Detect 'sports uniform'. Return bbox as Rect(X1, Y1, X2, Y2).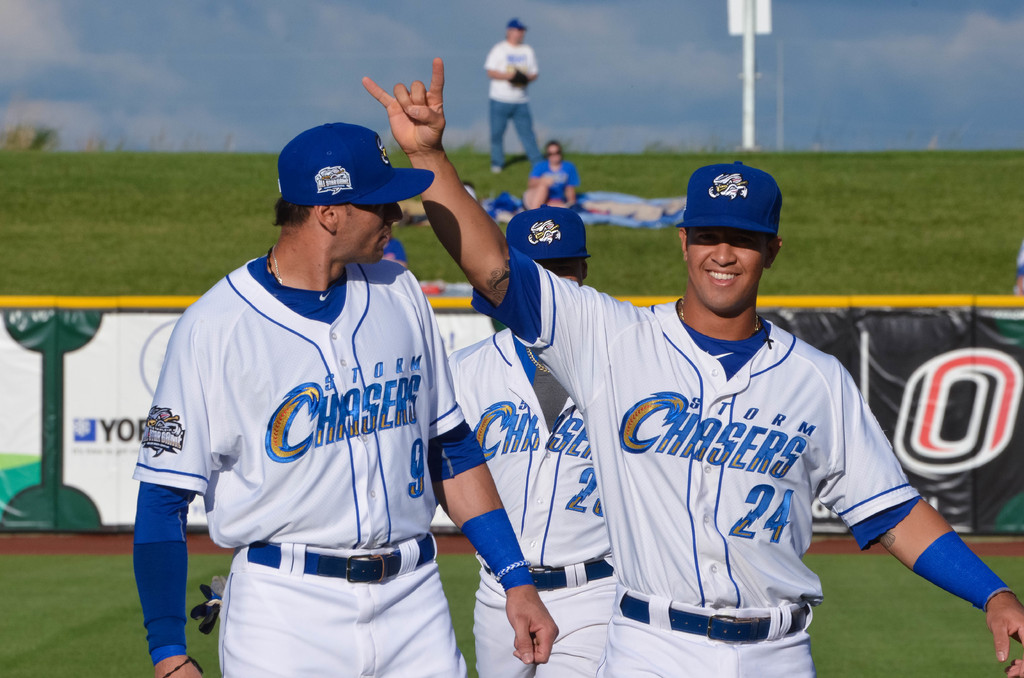
Rect(489, 34, 541, 168).
